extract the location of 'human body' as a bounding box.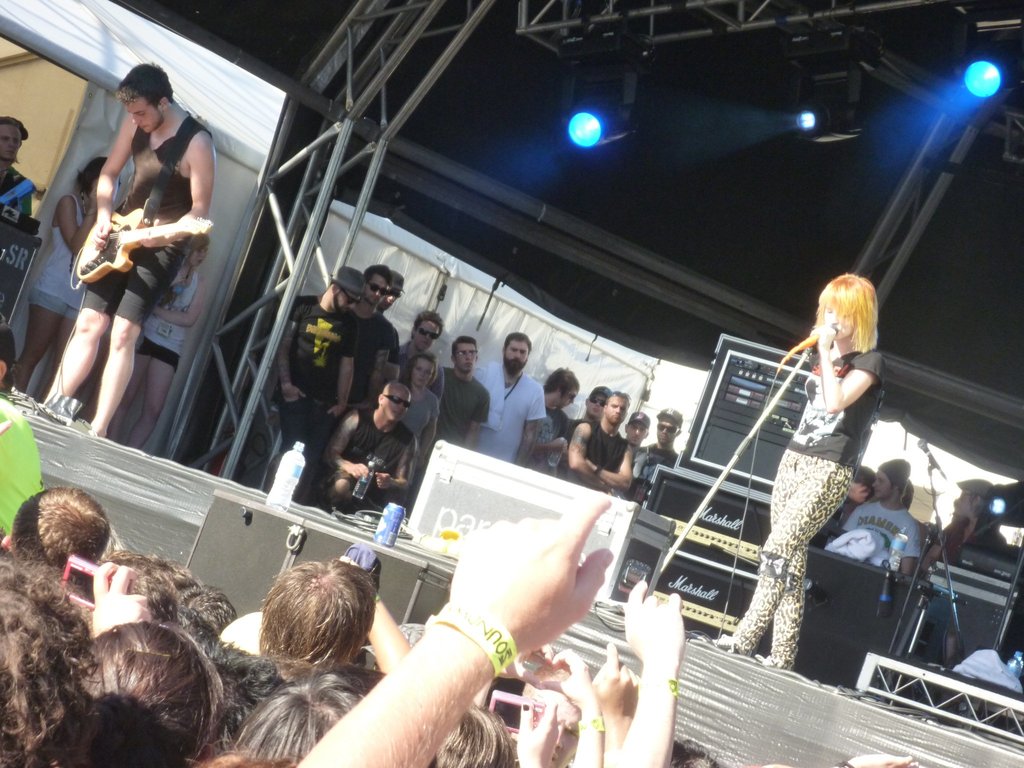
(0, 118, 44, 314).
